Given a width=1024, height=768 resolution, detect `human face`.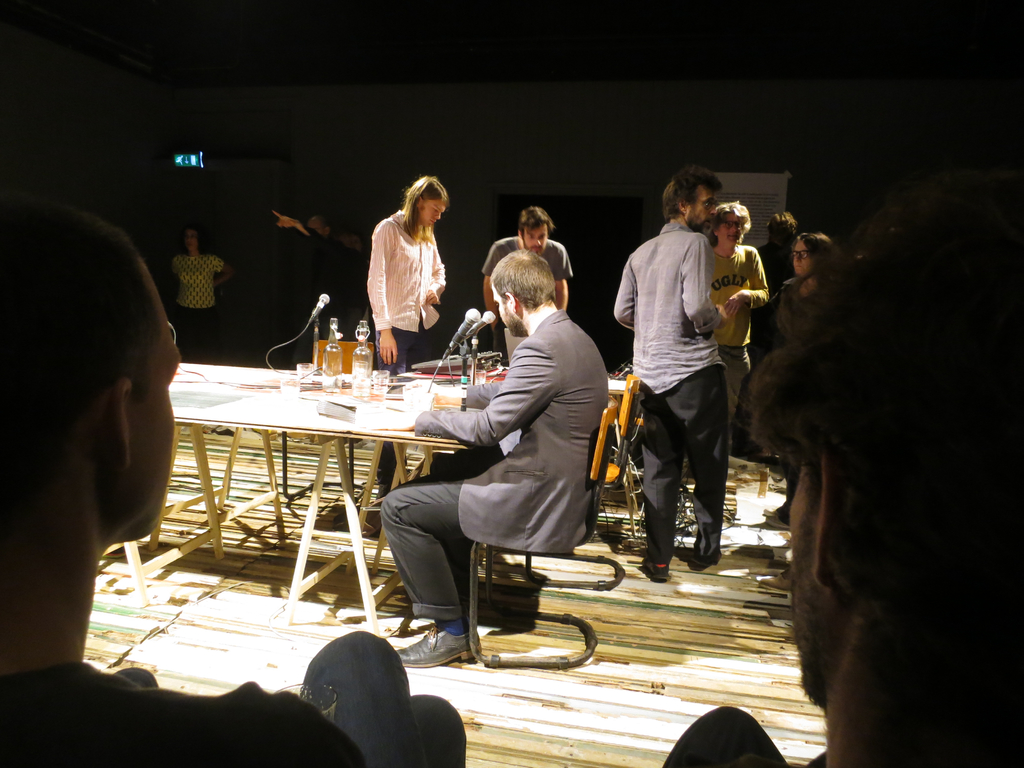
141,278,181,528.
